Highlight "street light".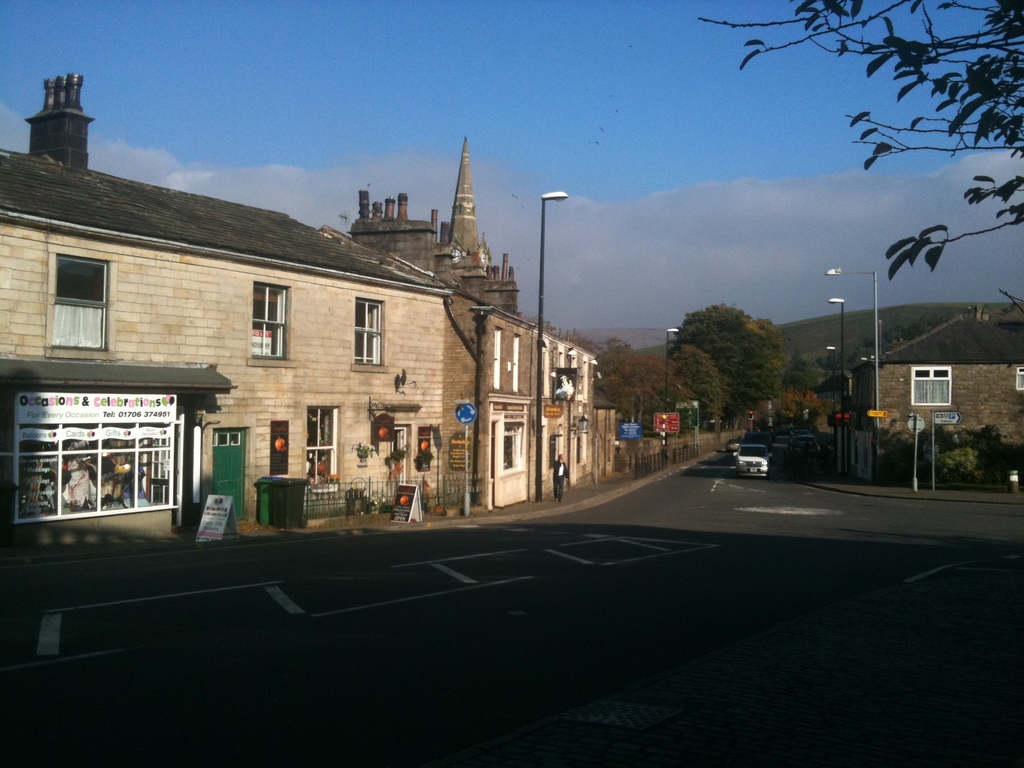
Highlighted region: left=824, top=344, right=852, bottom=483.
